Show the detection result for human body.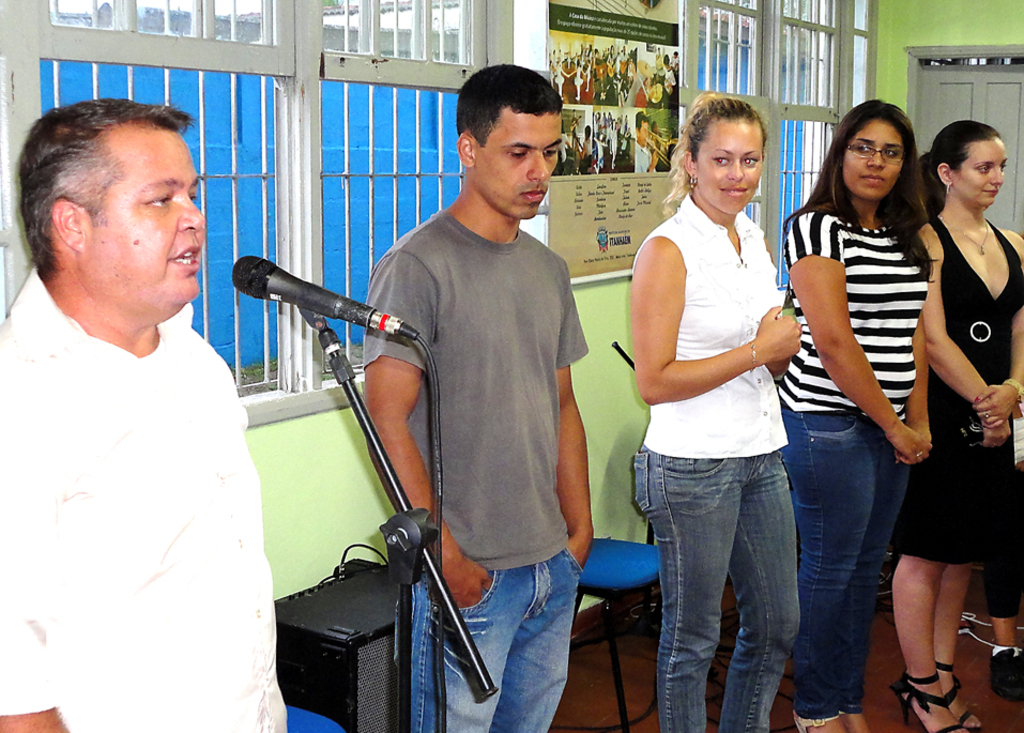
770/205/933/732.
